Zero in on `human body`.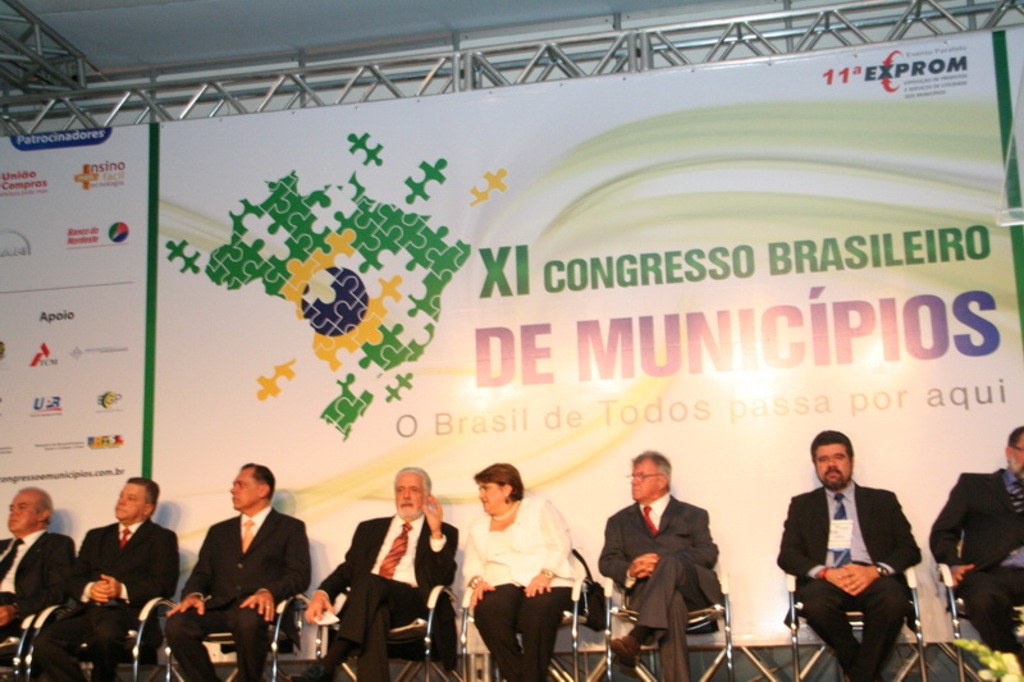
Zeroed in: <region>35, 477, 186, 681</region>.
